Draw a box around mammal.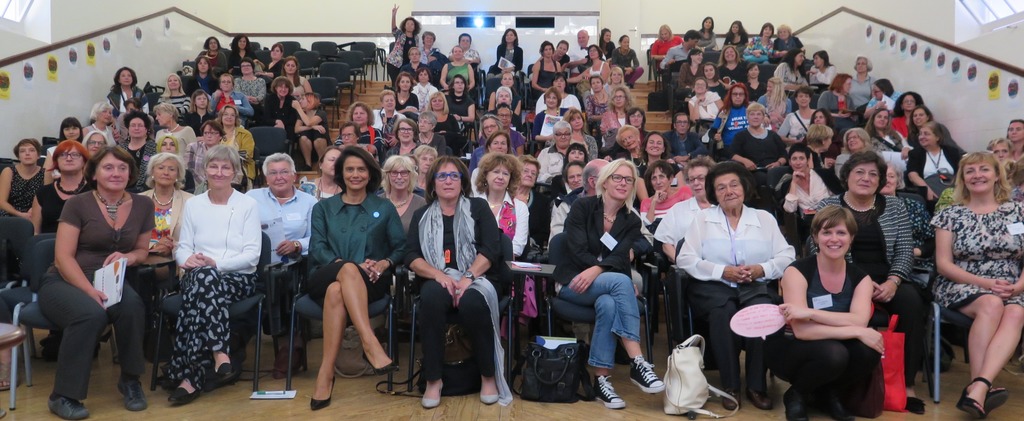
<box>163,139,259,397</box>.
